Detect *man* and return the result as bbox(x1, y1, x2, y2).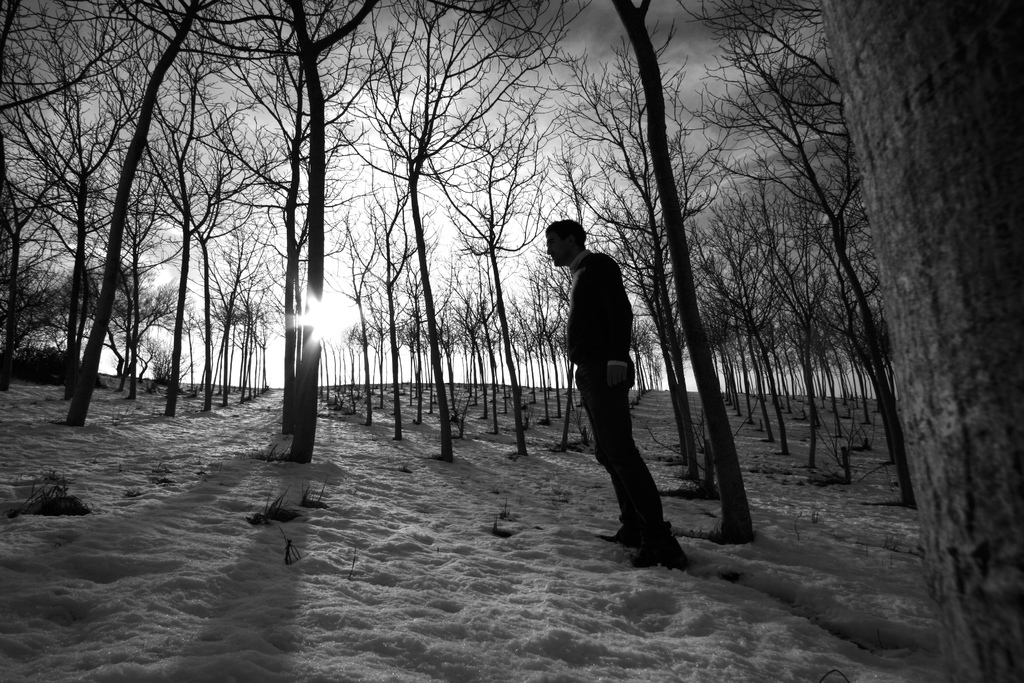
bbox(543, 212, 671, 558).
